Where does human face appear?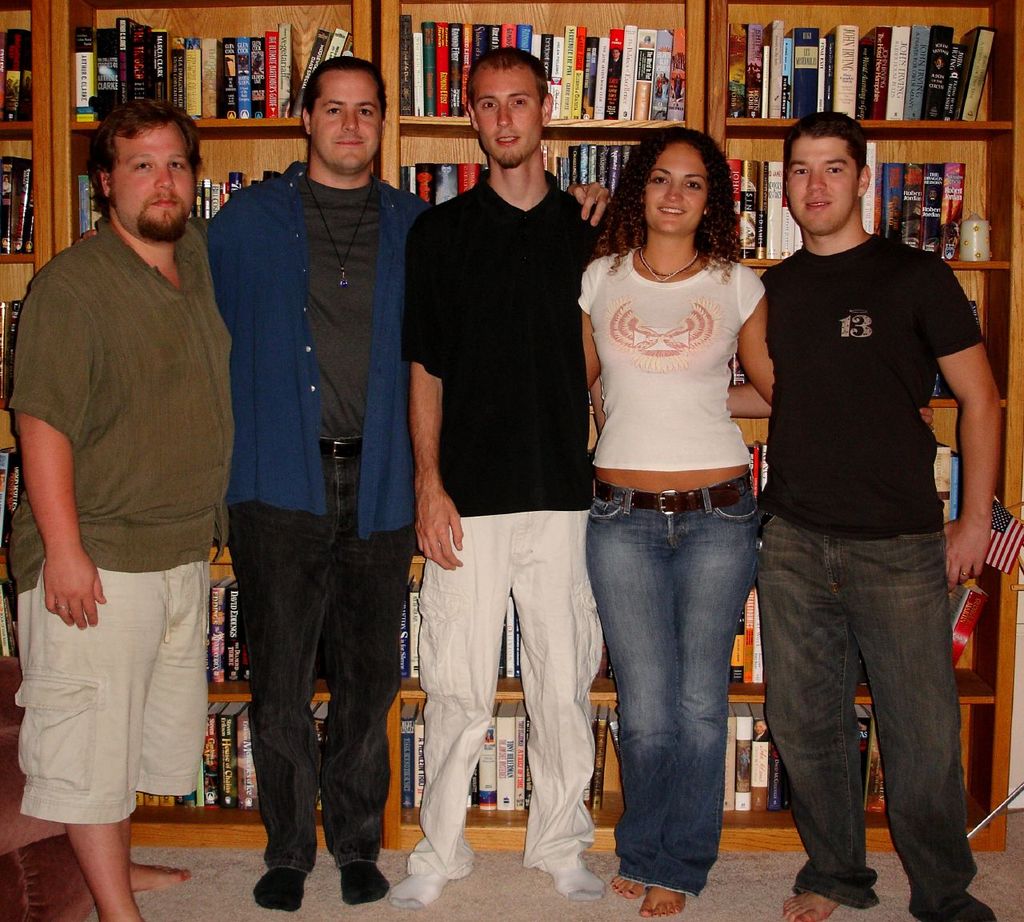
Appears at 308,73,384,174.
